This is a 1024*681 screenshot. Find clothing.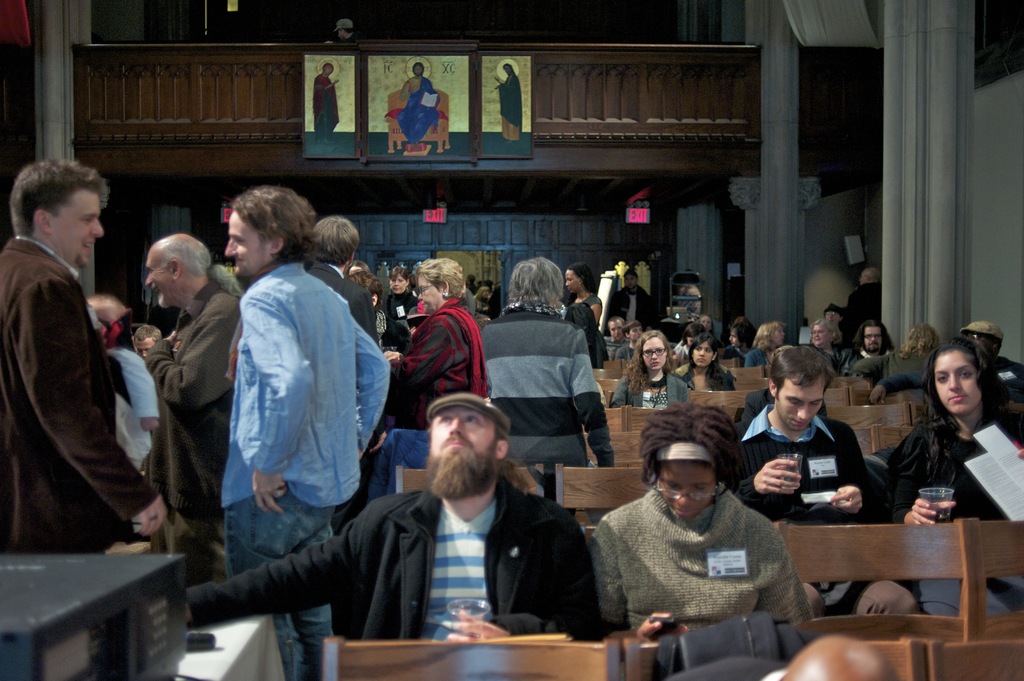
Bounding box: x1=466, y1=283, x2=477, y2=292.
